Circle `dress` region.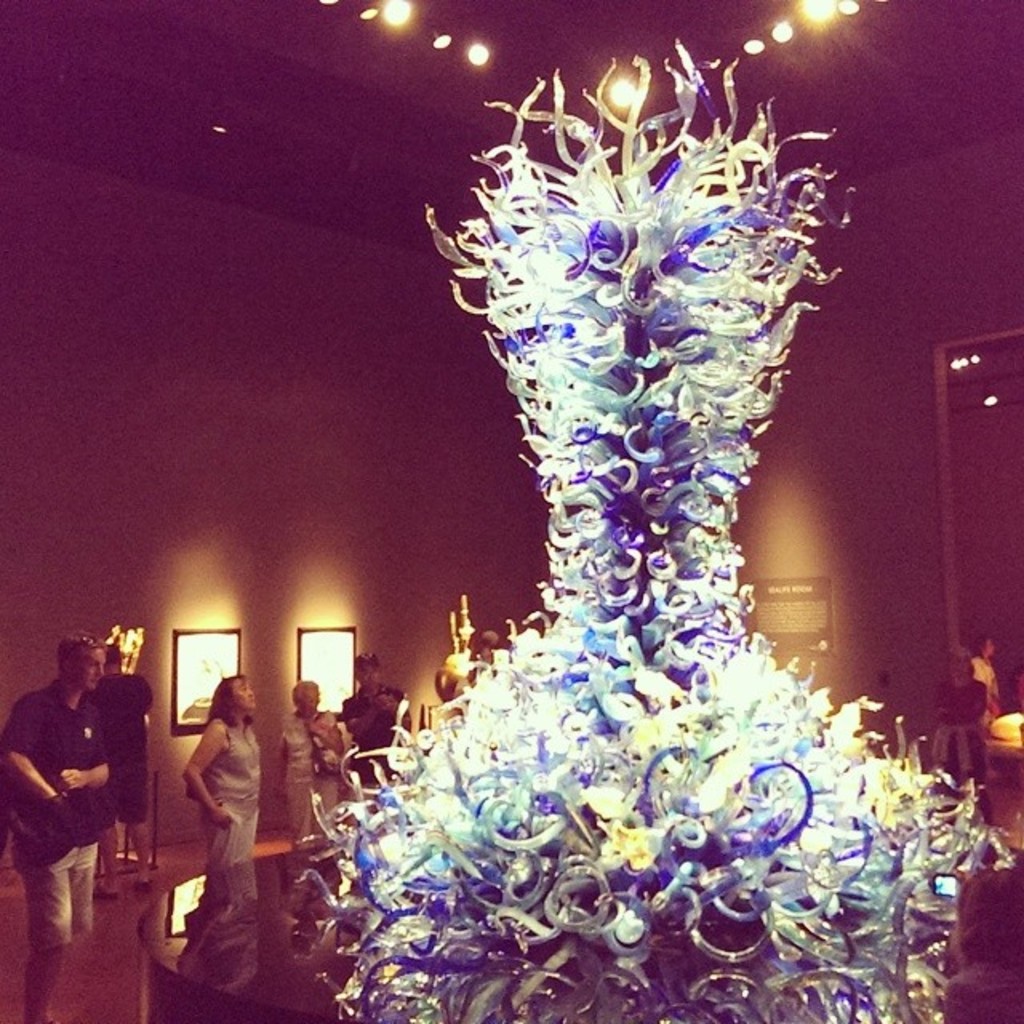
Region: 203,725,258,874.
